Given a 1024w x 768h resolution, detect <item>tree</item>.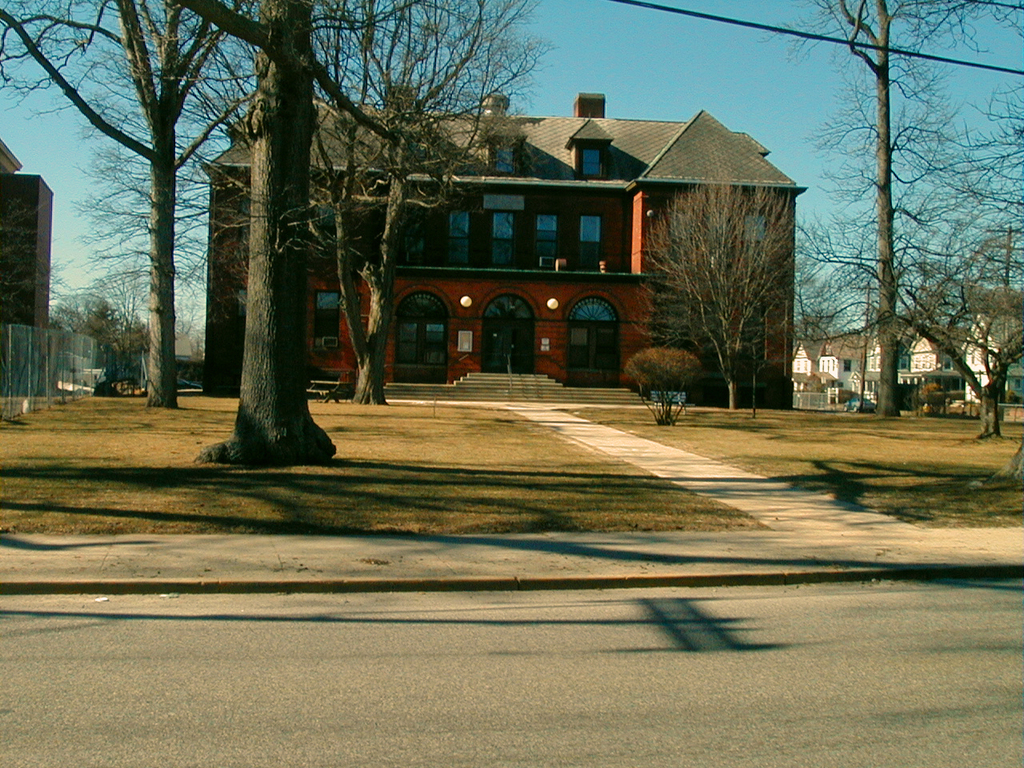
[789, 307, 854, 351].
